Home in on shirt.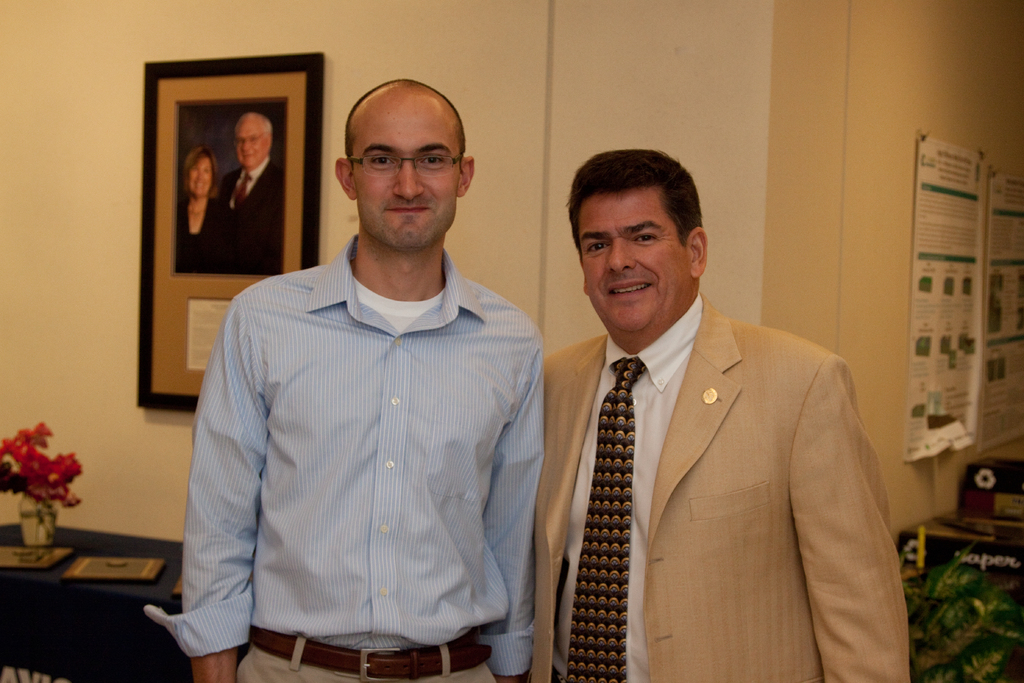
Homed in at (143, 228, 551, 682).
